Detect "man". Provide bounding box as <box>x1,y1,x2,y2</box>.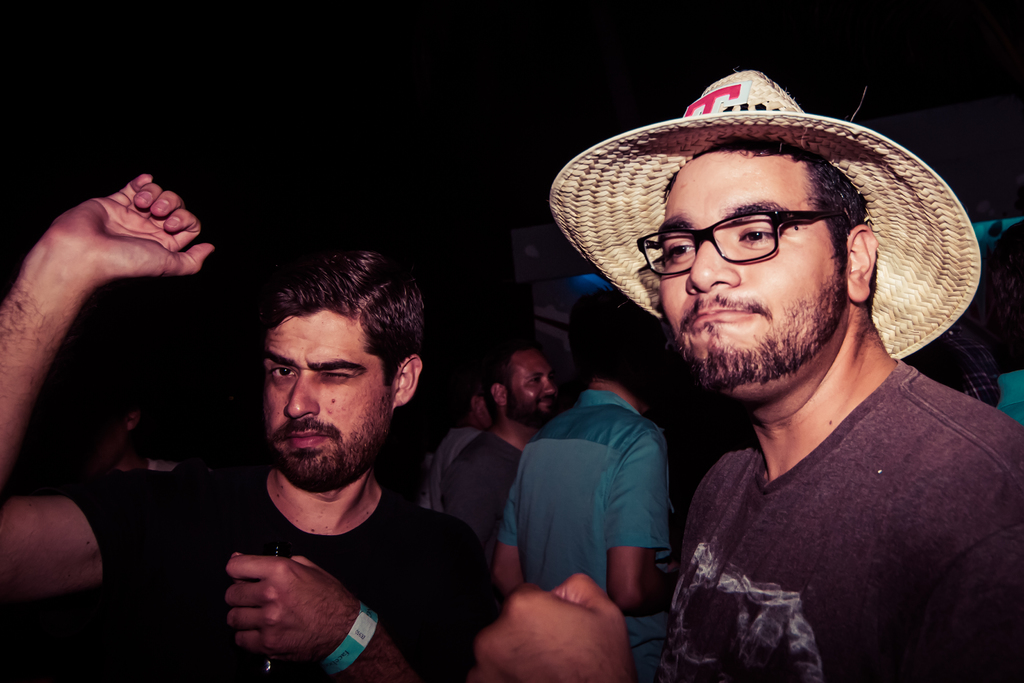
<box>499,278,689,682</box>.
